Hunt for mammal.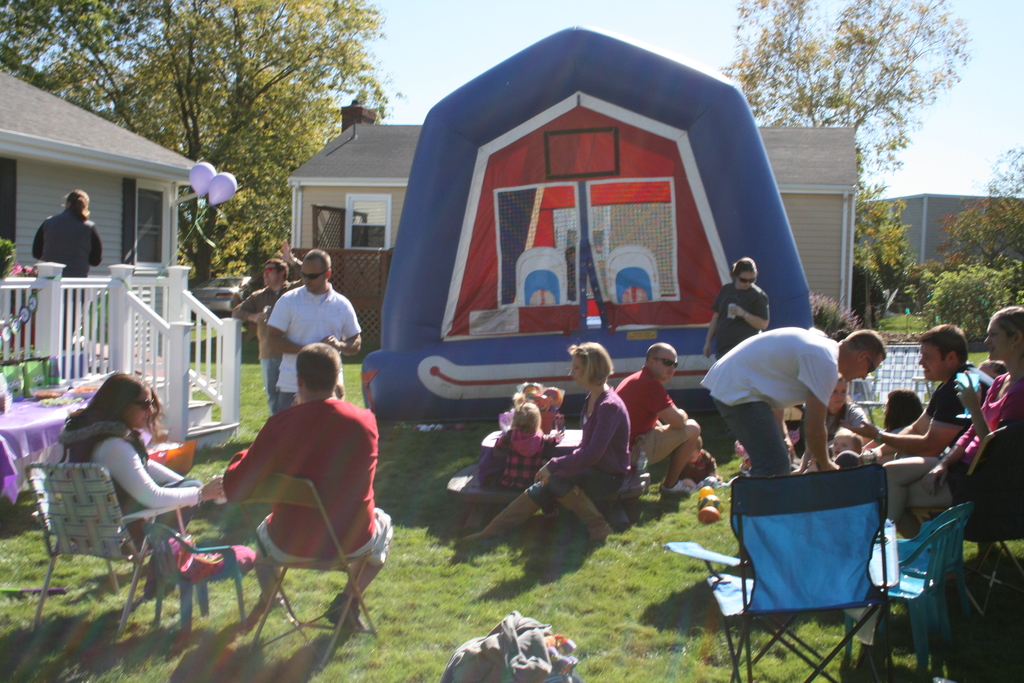
Hunted down at region(695, 257, 766, 361).
